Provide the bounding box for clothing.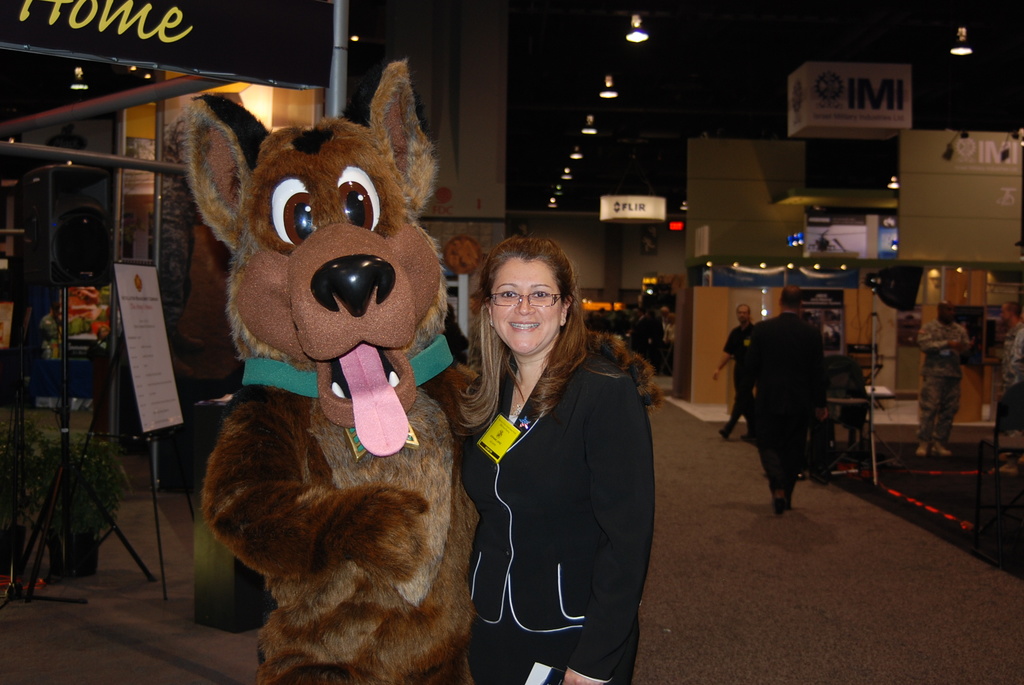
x1=448, y1=285, x2=666, y2=684.
